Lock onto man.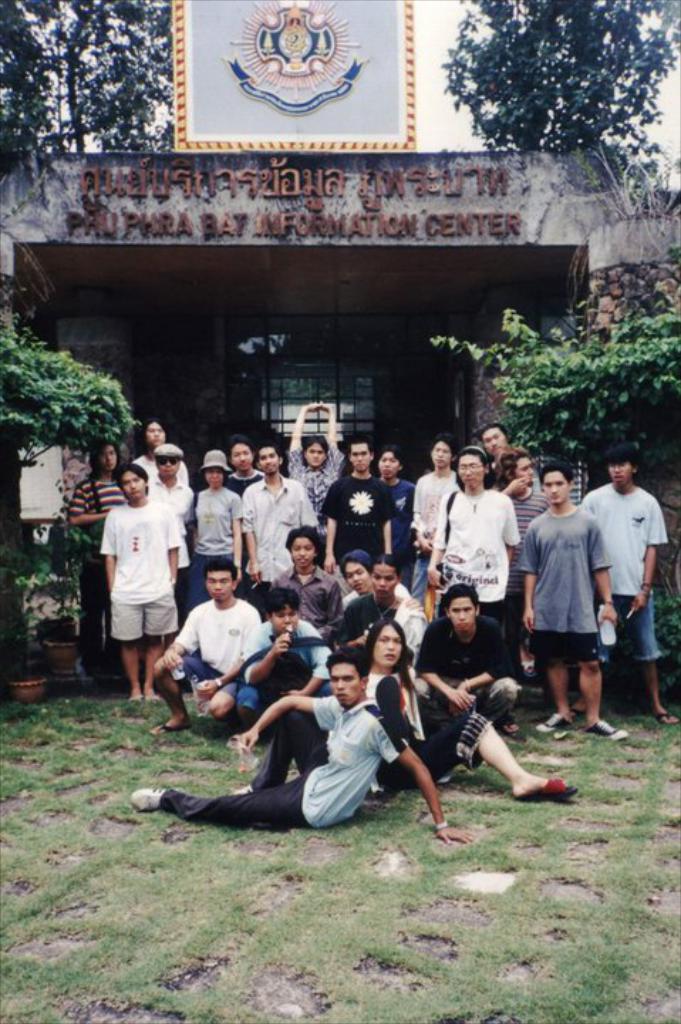
Locked: <box>237,583,330,745</box>.
